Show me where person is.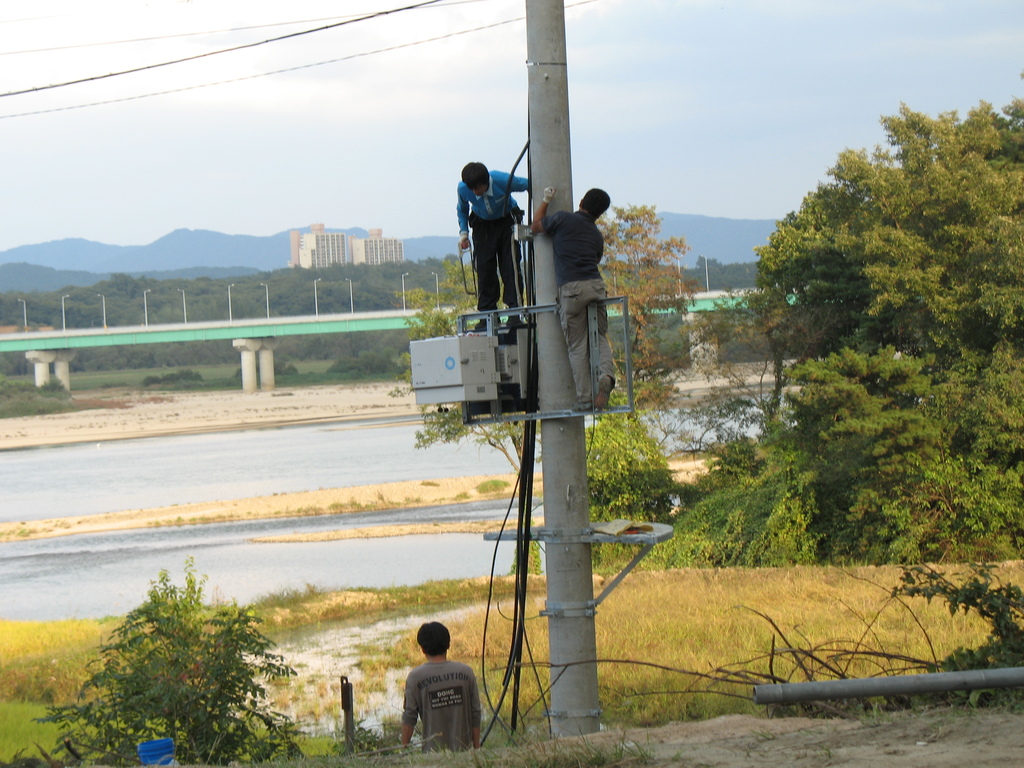
person is at <region>448, 166, 518, 330</region>.
